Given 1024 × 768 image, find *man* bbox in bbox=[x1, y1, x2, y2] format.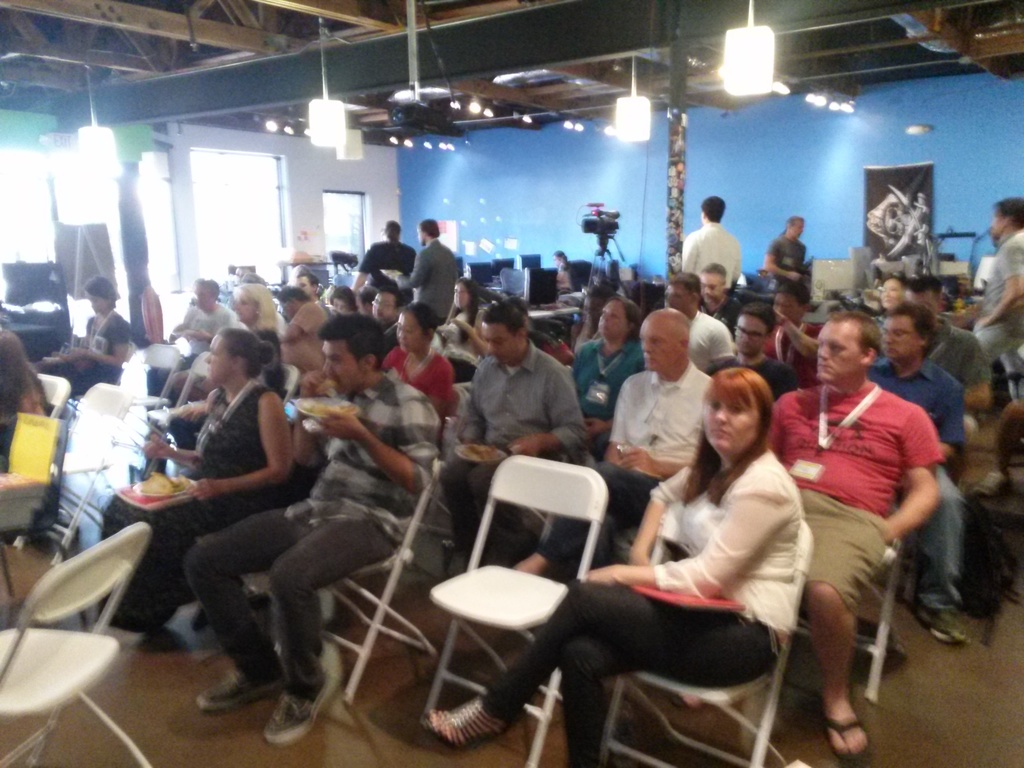
bbox=[536, 303, 723, 584].
